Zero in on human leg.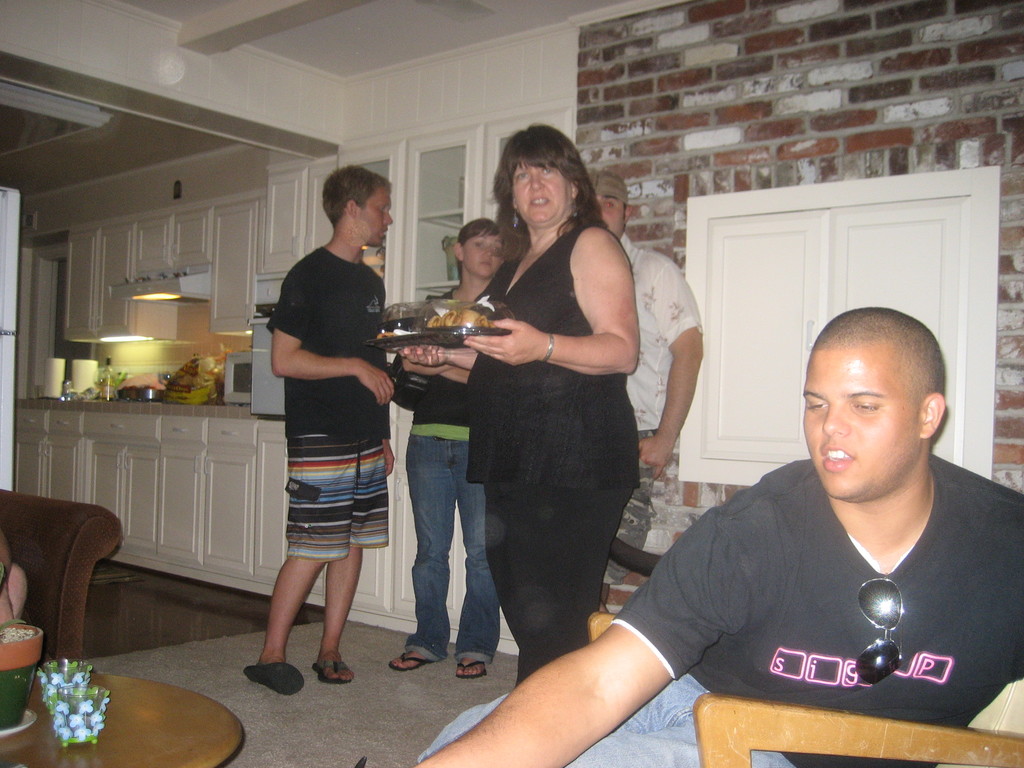
Zeroed in: bbox=(477, 481, 593, 679).
